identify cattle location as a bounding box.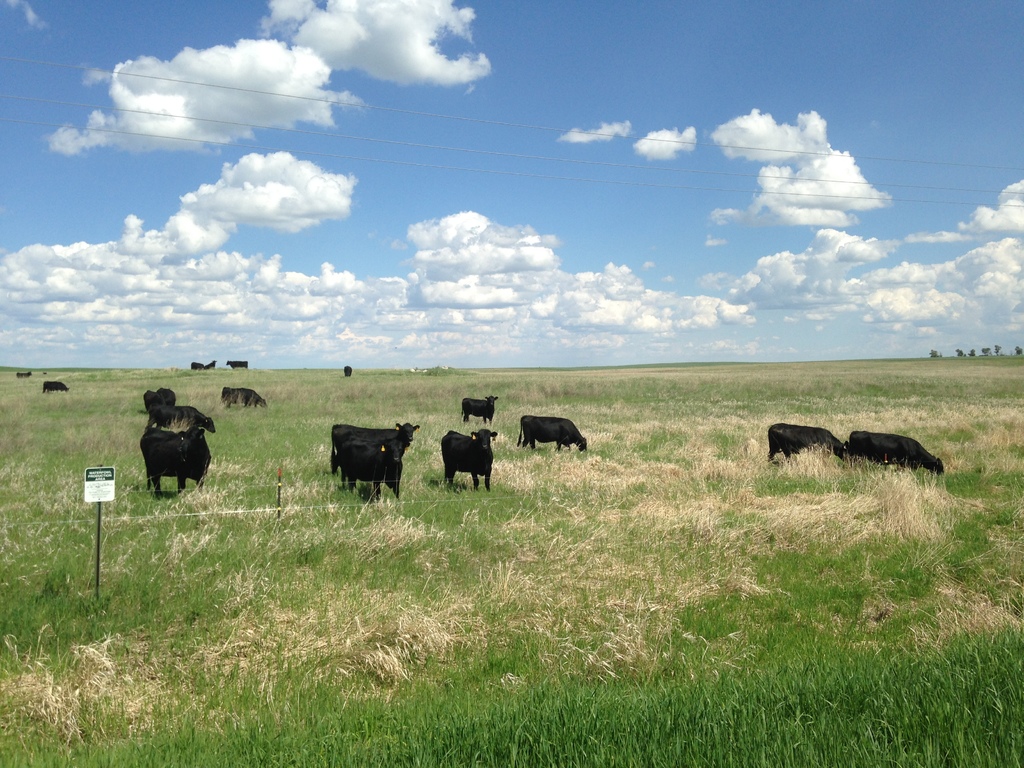
[left=516, top=416, right=586, bottom=451].
